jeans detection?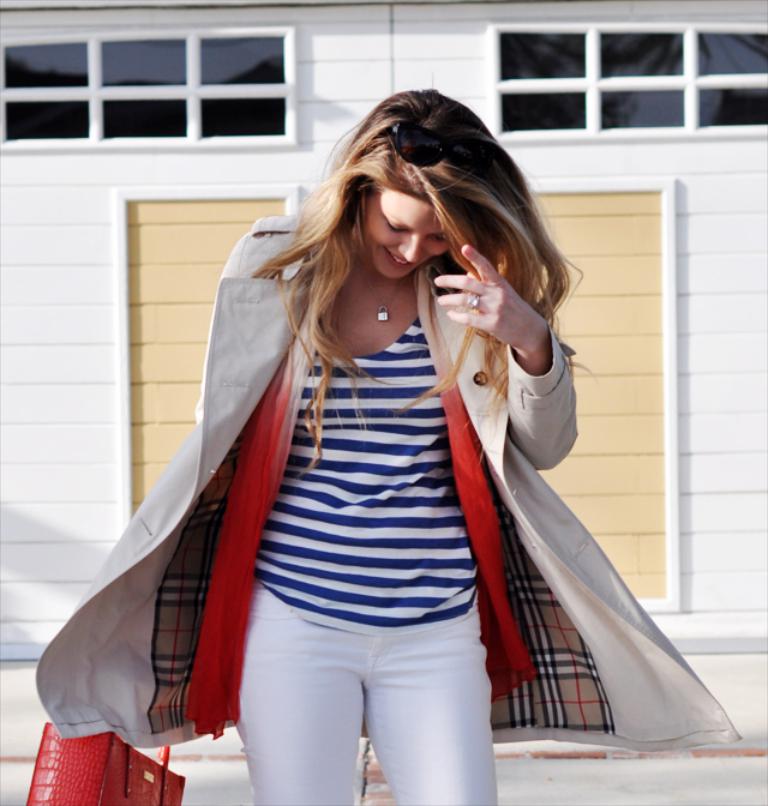
box=[230, 576, 498, 804]
